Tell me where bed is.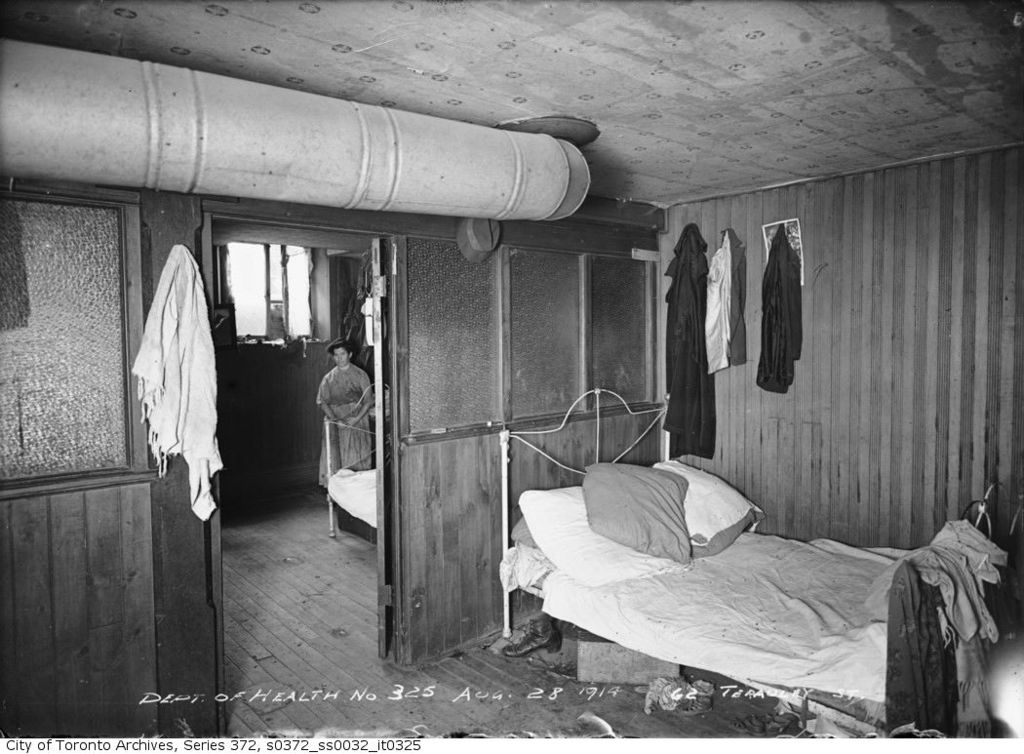
bed is at BBox(503, 387, 1023, 728).
